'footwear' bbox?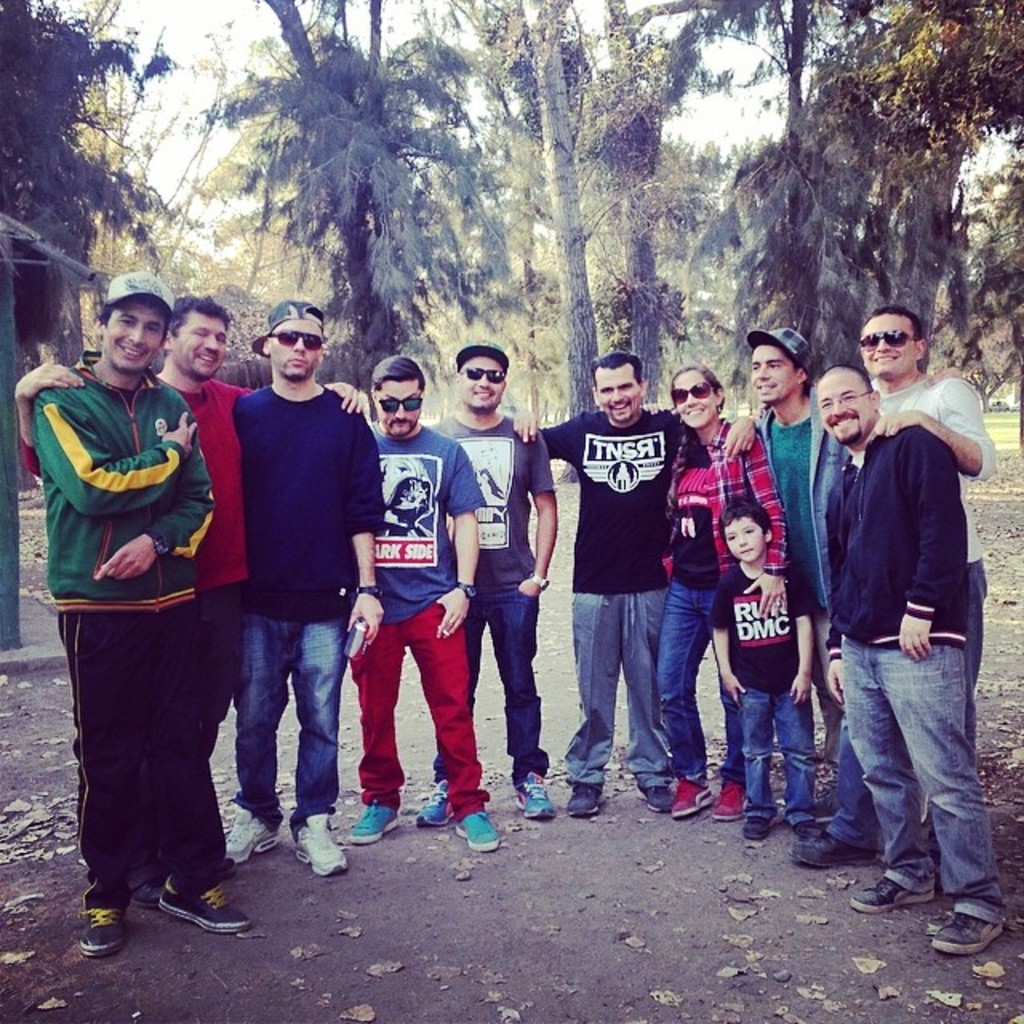
[781,811,837,840]
